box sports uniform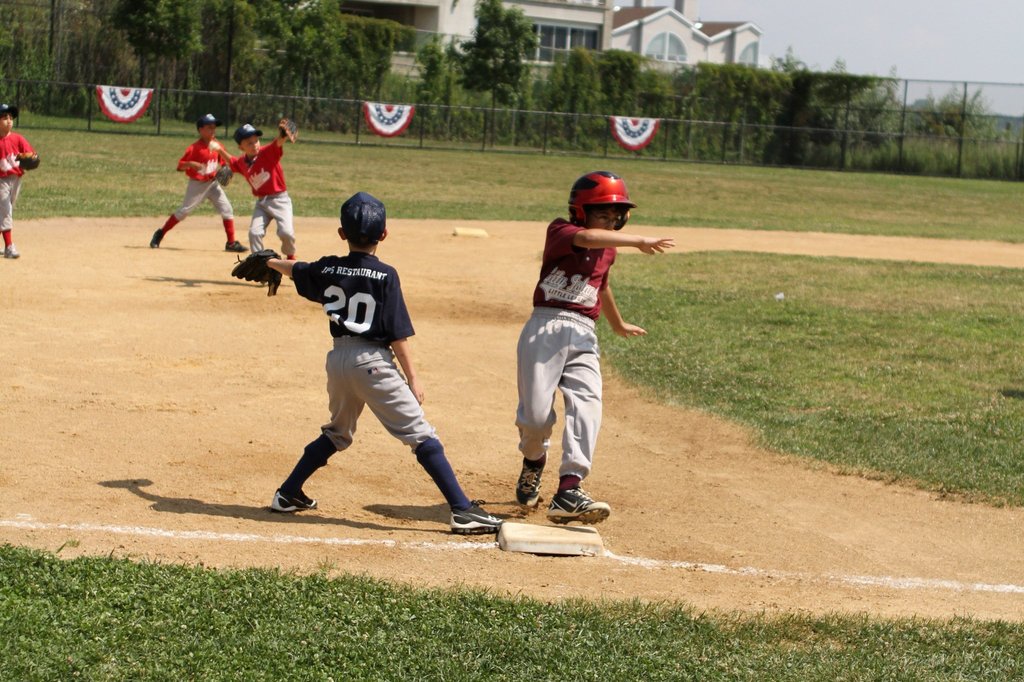
<box>227,126,295,258</box>
